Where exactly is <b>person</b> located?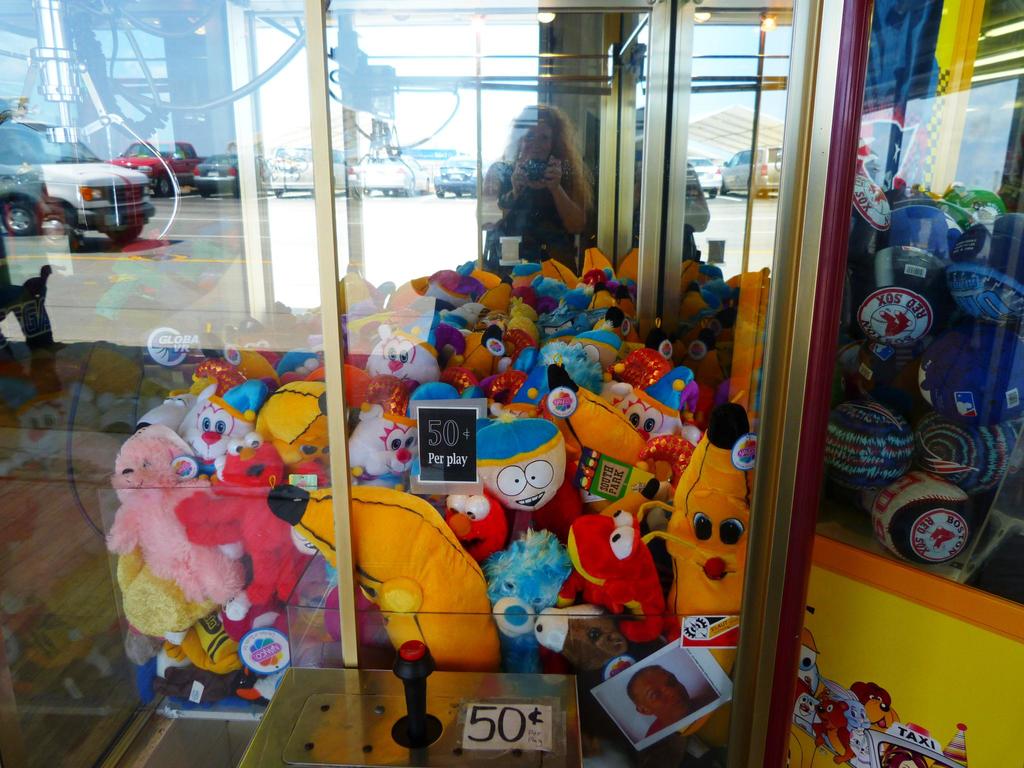
Its bounding box is <box>624,662,708,737</box>.
